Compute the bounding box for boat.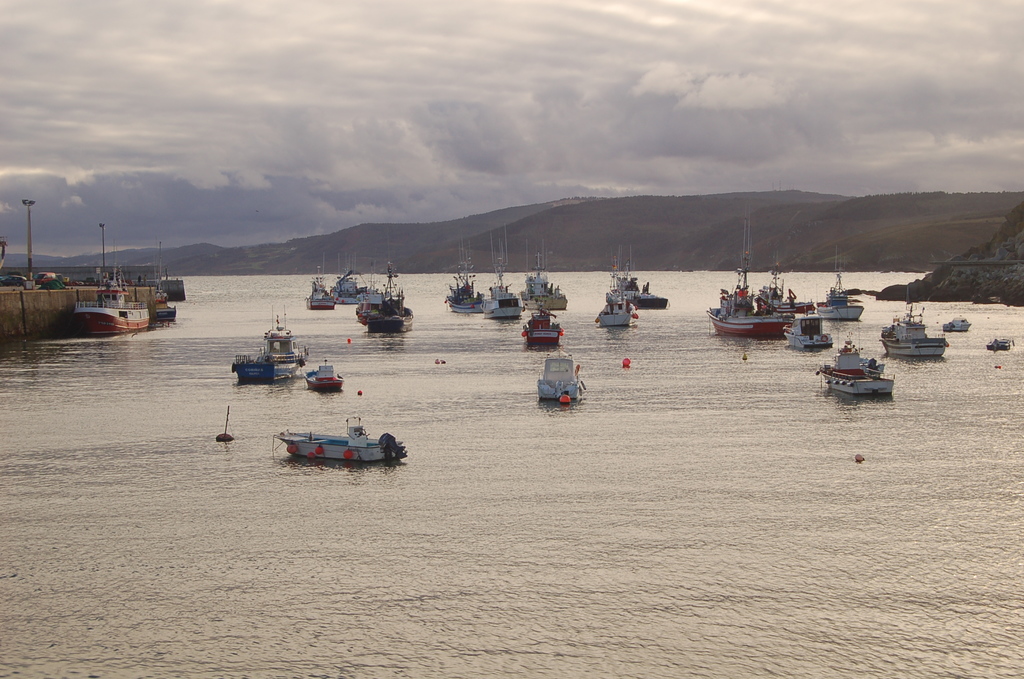
308, 250, 341, 310.
